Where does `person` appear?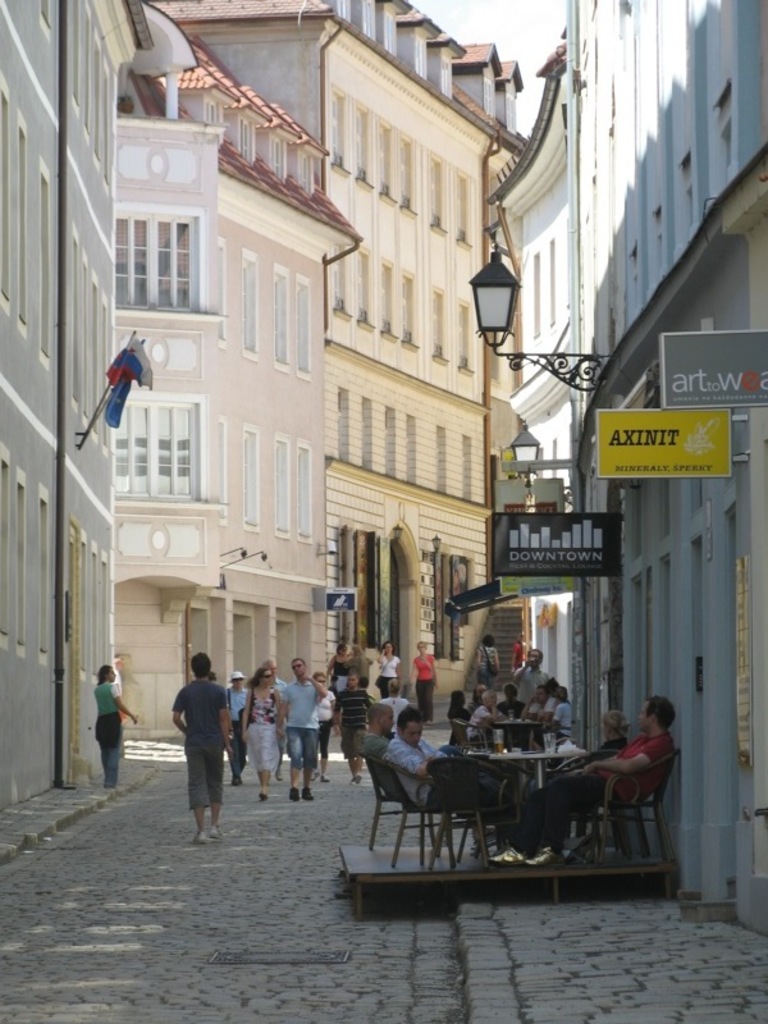
Appears at {"x1": 93, "y1": 659, "x2": 134, "y2": 785}.
